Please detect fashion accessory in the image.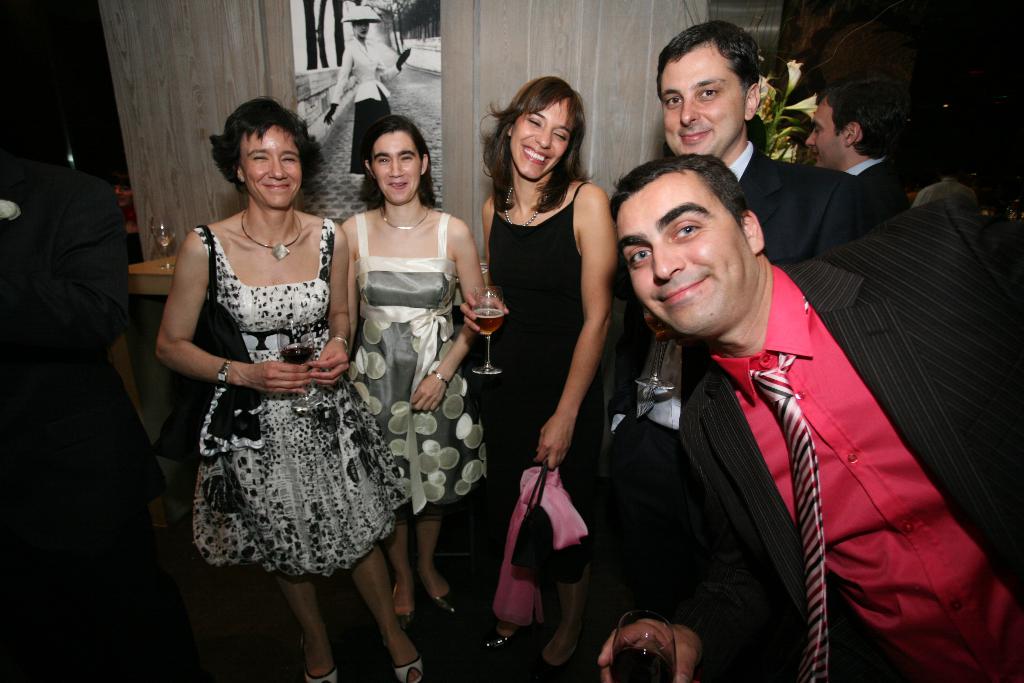
<box>749,286,828,682</box>.
